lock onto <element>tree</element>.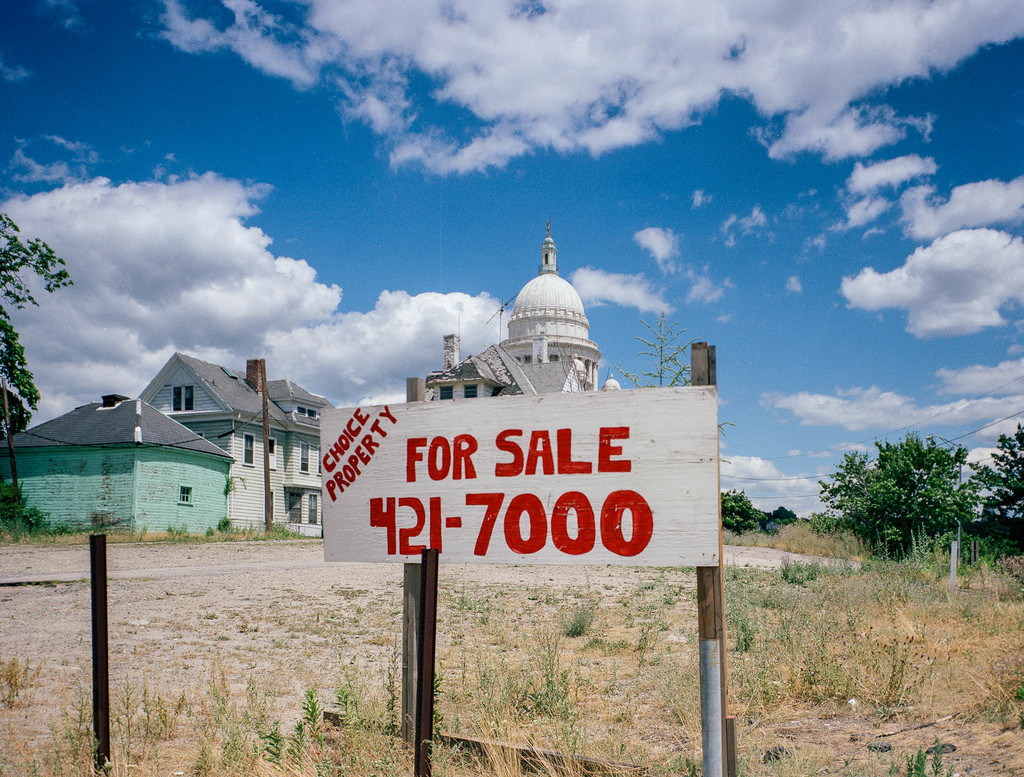
Locked: l=0, t=209, r=81, b=447.
